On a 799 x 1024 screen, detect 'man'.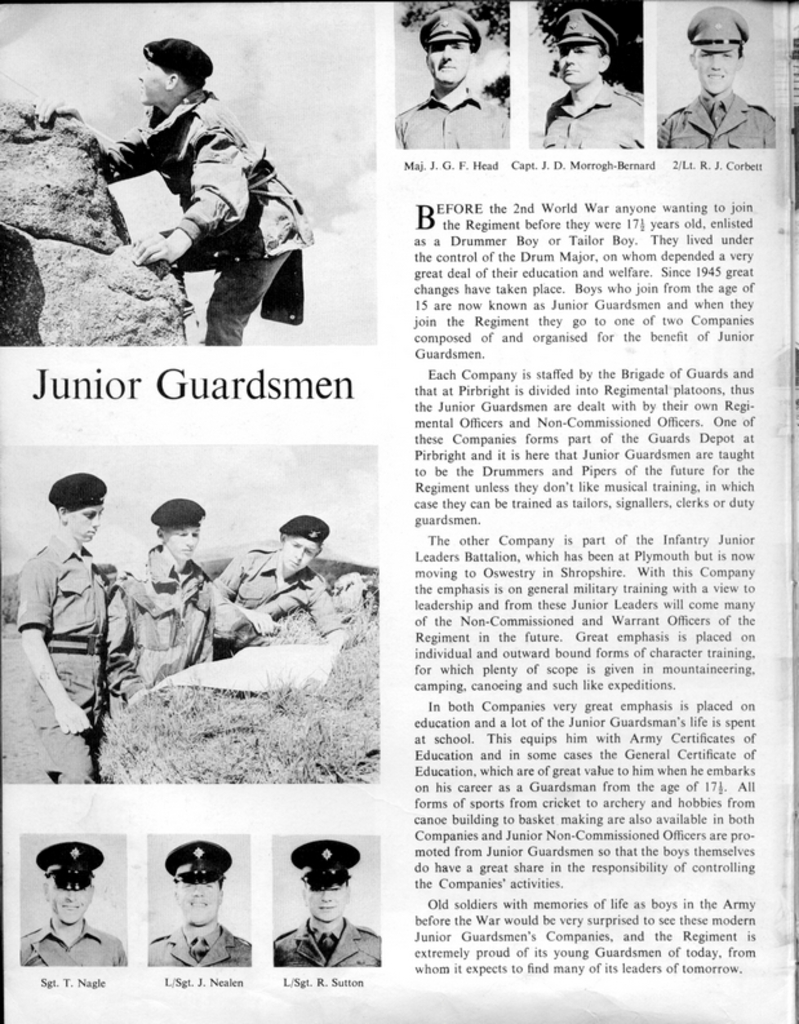
{"left": 391, "top": 12, "right": 518, "bottom": 152}.
